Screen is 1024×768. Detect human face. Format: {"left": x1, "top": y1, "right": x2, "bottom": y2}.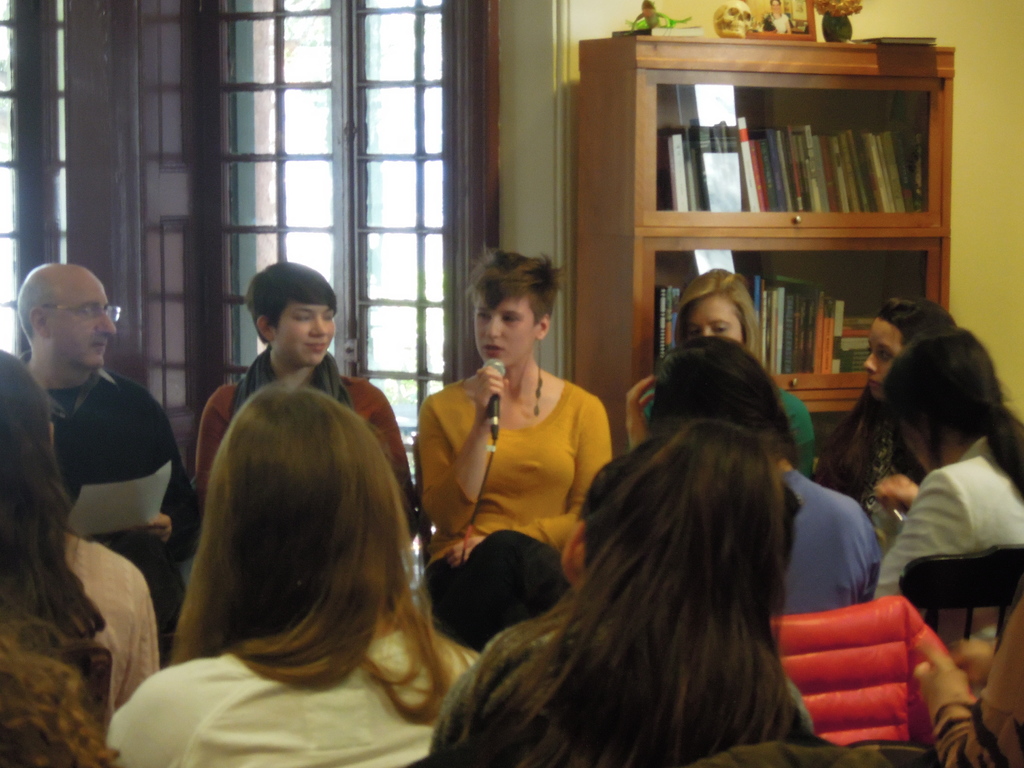
{"left": 477, "top": 298, "right": 550, "bottom": 364}.
